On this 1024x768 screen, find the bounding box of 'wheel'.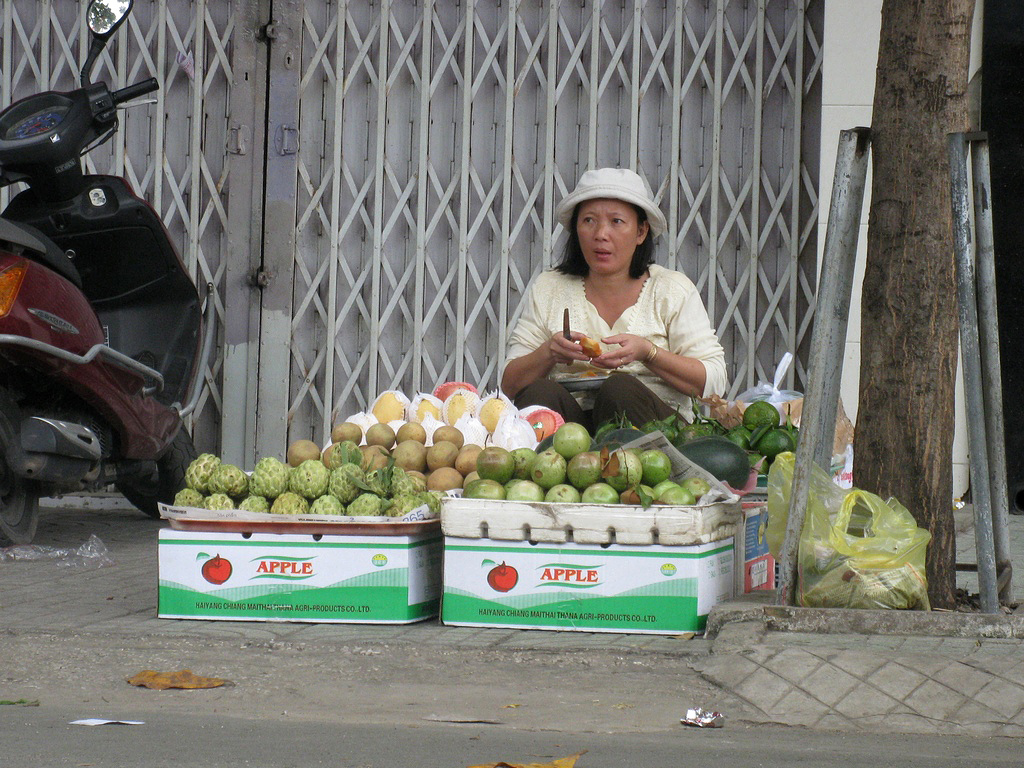
Bounding box: region(110, 411, 202, 529).
